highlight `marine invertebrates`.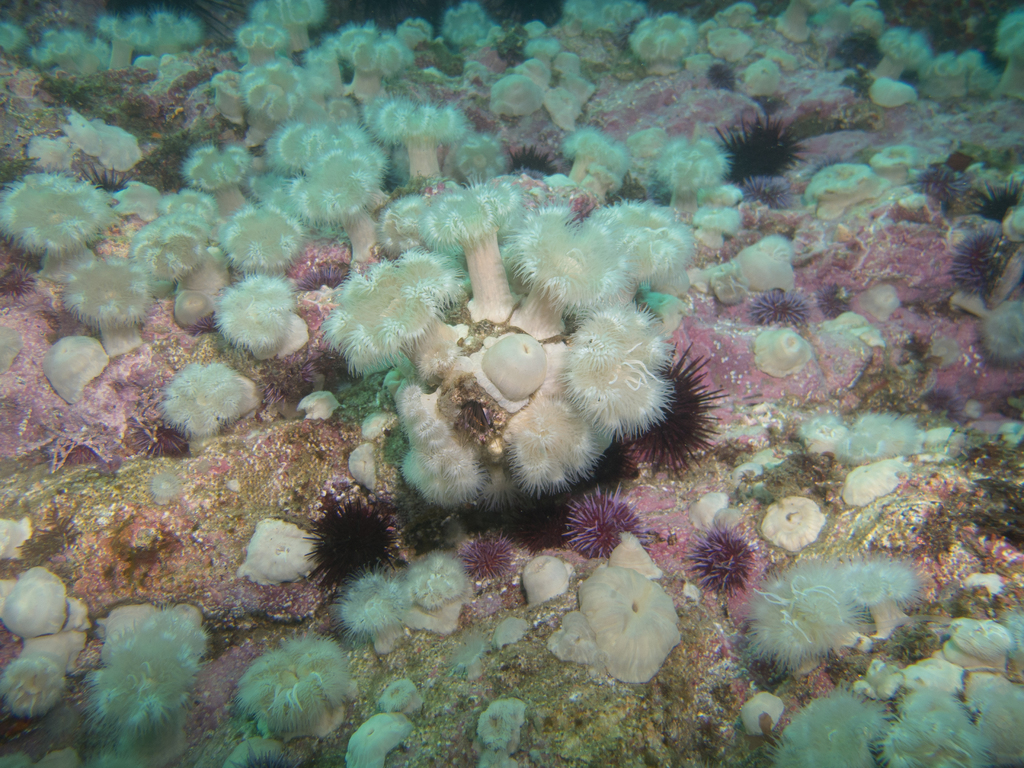
Highlighted region: locate(831, 24, 890, 82).
